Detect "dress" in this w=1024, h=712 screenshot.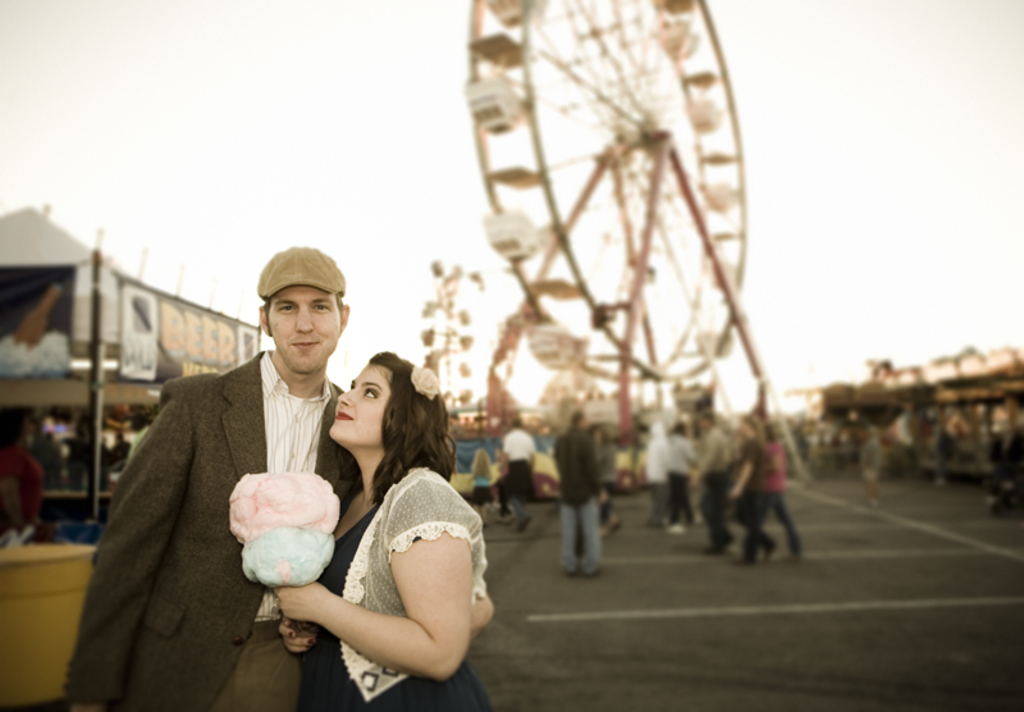
Detection: box=[301, 506, 493, 711].
